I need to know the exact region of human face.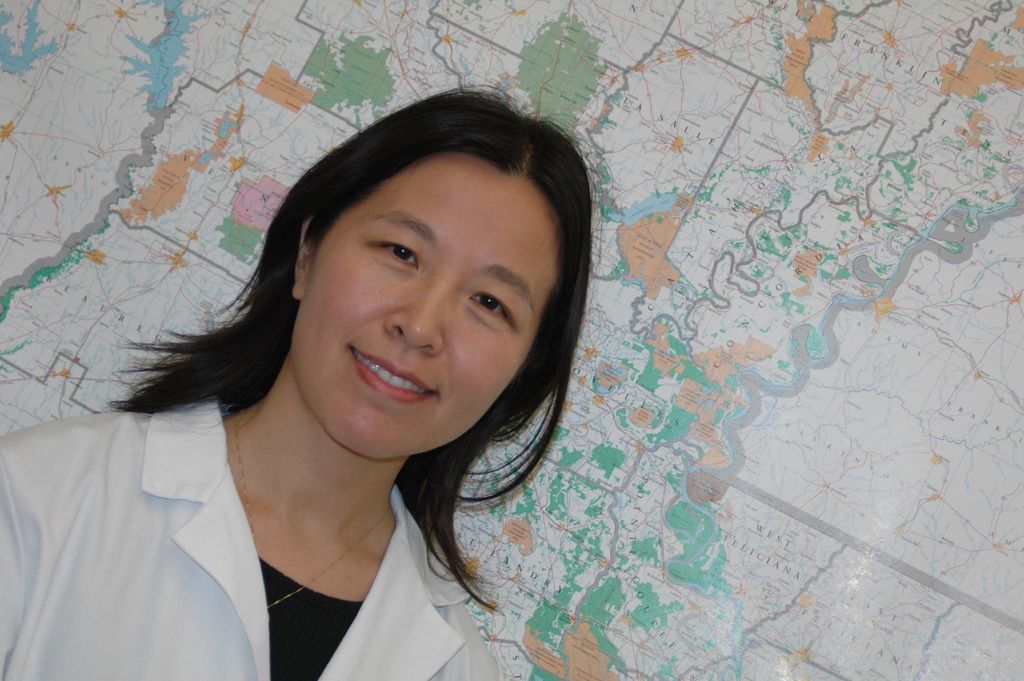
Region: box(273, 163, 549, 461).
